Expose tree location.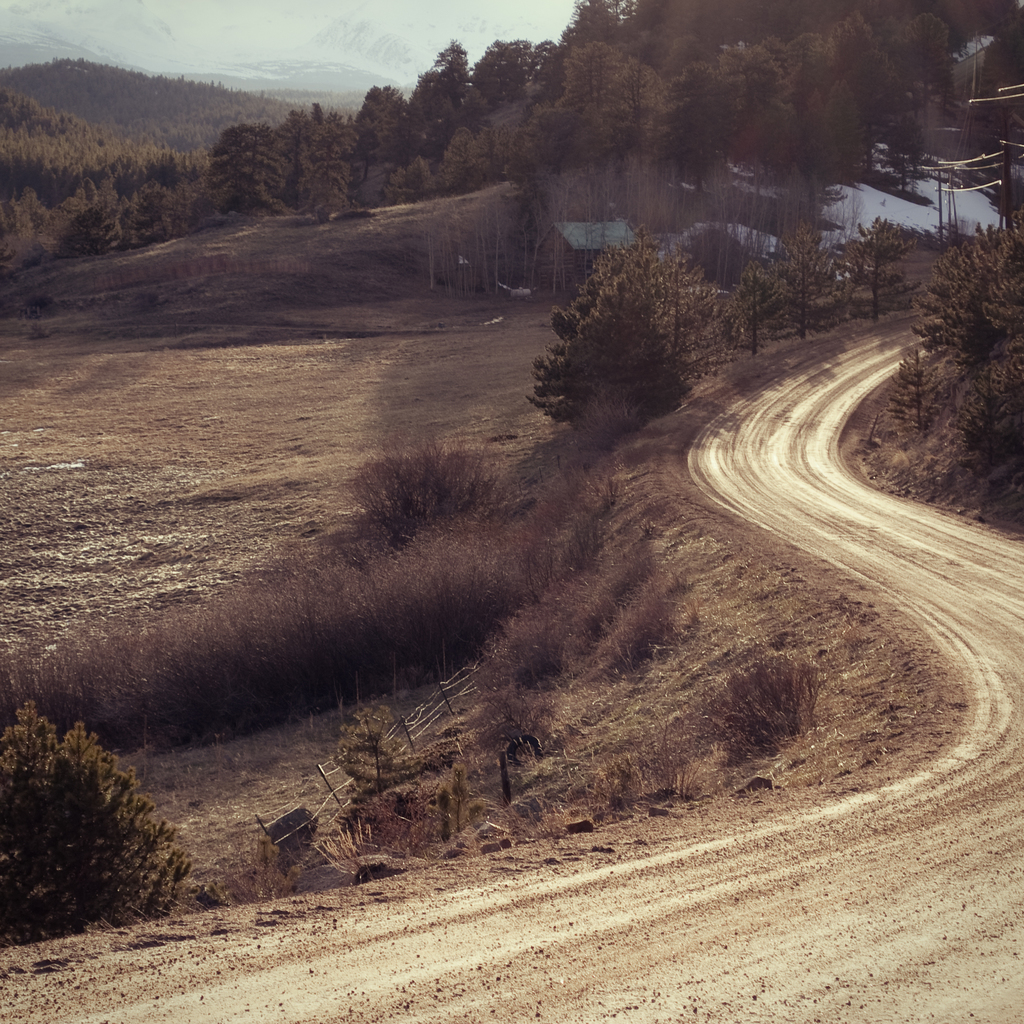
Exposed at 542,209,746,438.
